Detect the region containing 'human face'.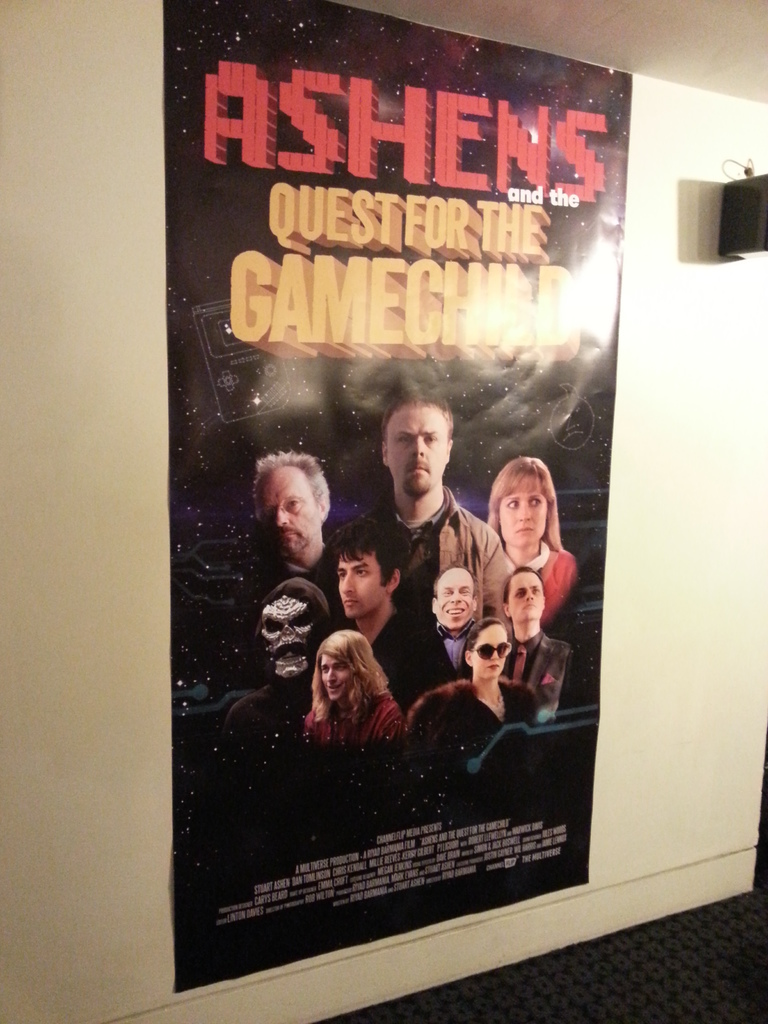
x1=496, y1=487, x2=548, y2=547.
